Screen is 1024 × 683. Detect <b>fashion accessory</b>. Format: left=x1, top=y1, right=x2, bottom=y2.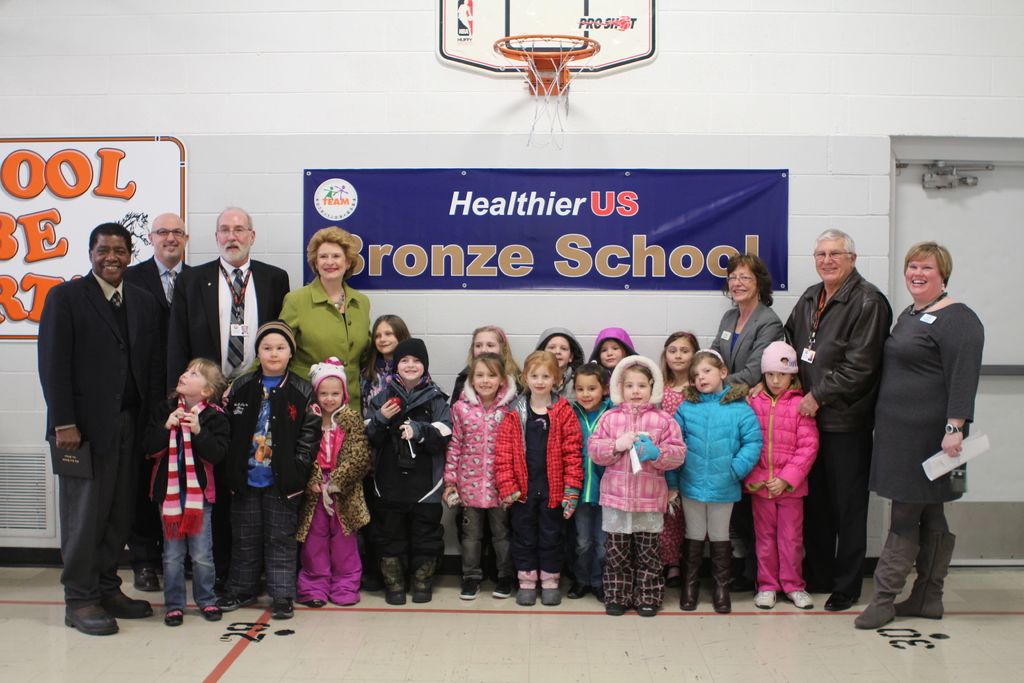
left=331, top=287, right=343, bottom=309.
